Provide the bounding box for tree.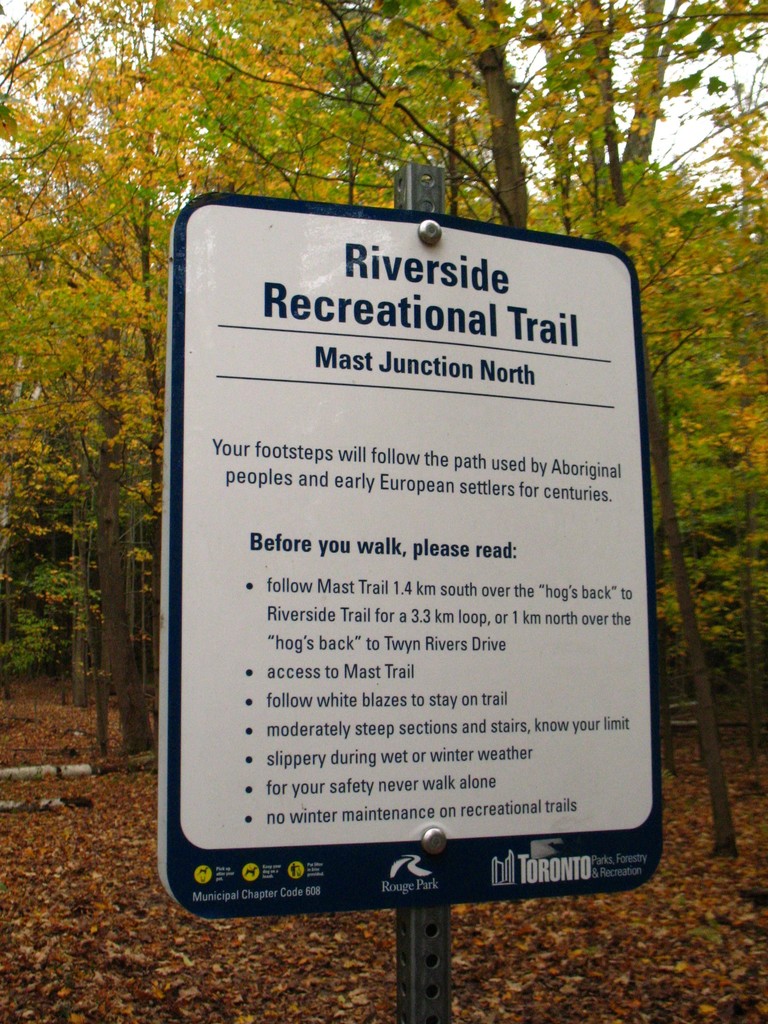
[0, 156, 165, 752].
